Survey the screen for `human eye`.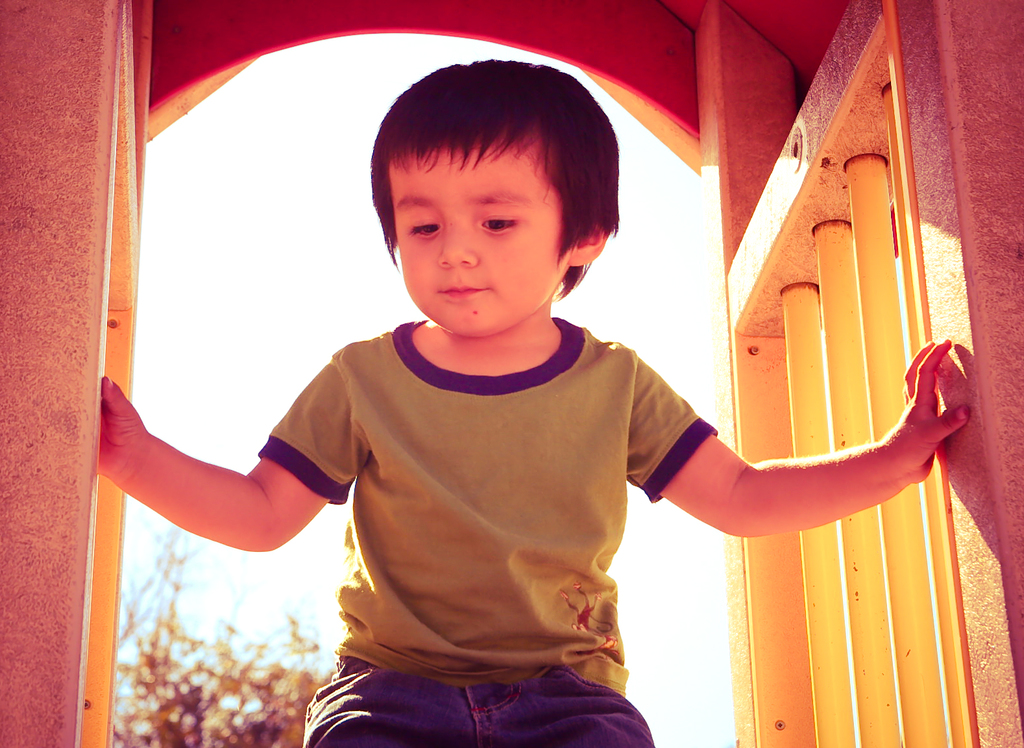
Survey found: 402 219 445 237.
